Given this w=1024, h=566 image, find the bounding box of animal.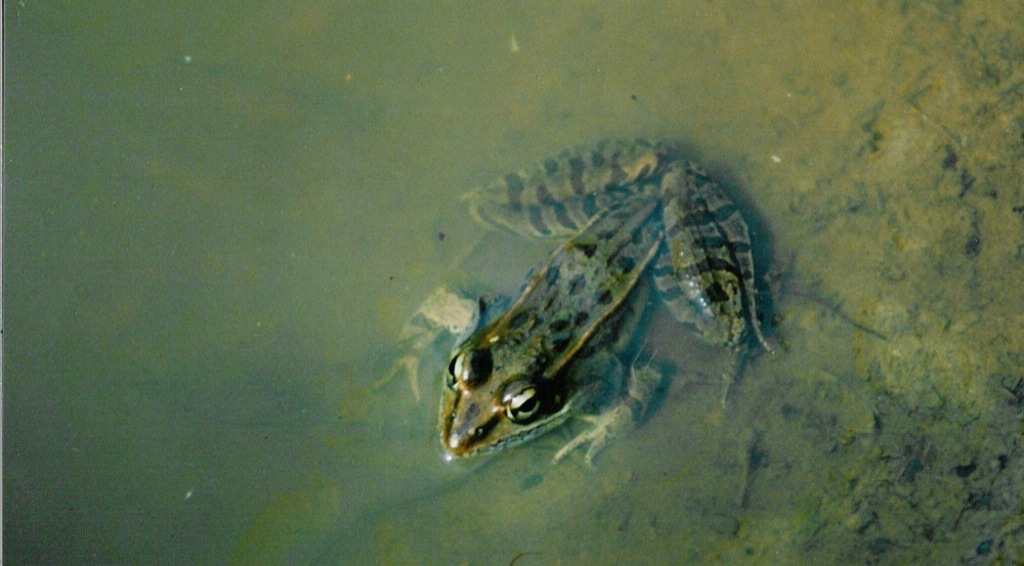
[x1=417, y1=143, x2=812, y2=494].
